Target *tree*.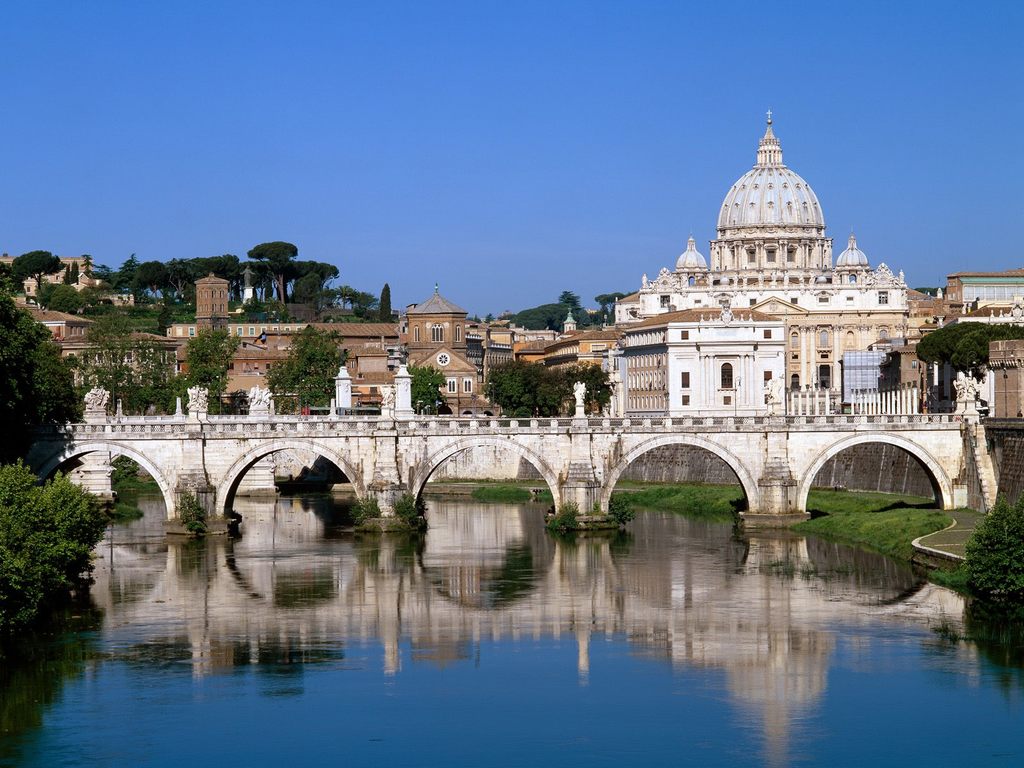
Target region: 8:244:62:298.
